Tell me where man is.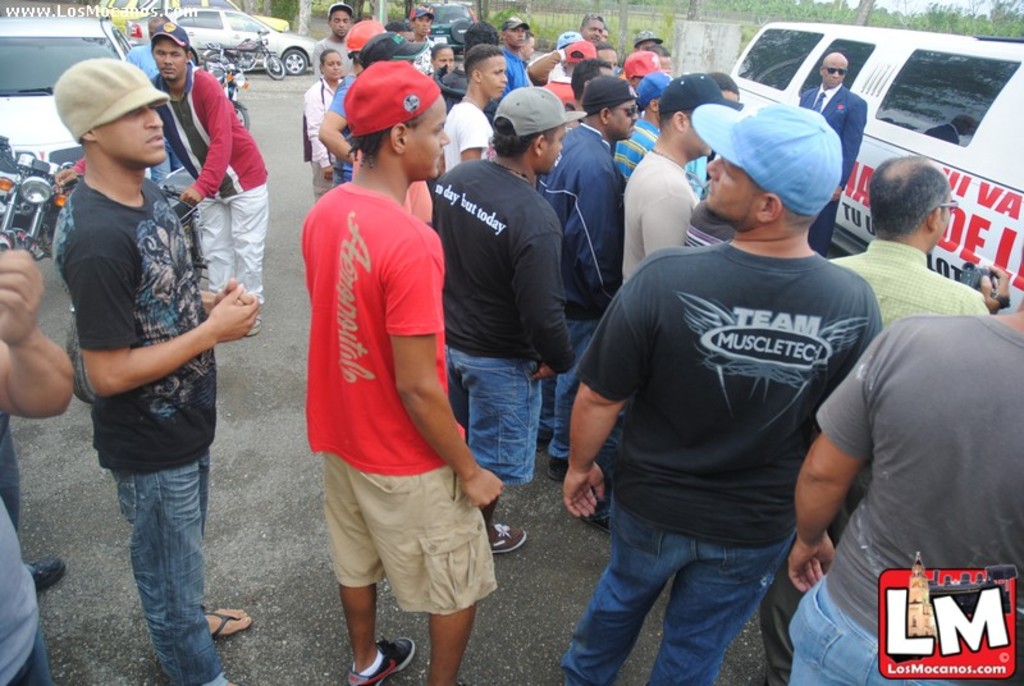
man is at BBox(439, 20, 507, 116).
